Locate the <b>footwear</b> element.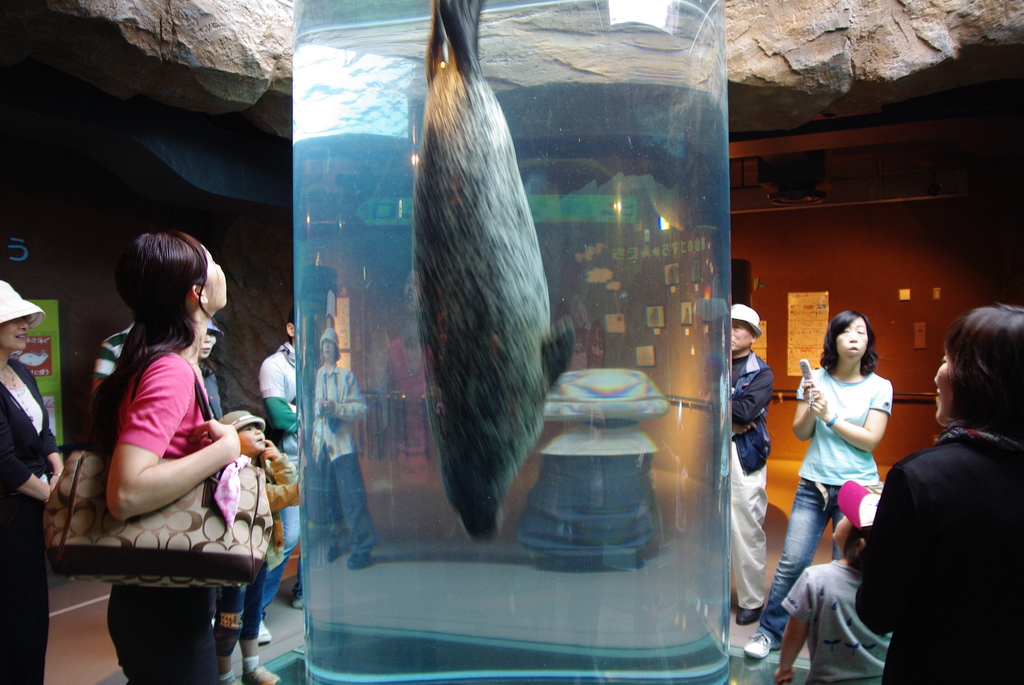
Element bbox: {"x1": 246, "y1": 666, "x2": 280, "y2": 684}.
